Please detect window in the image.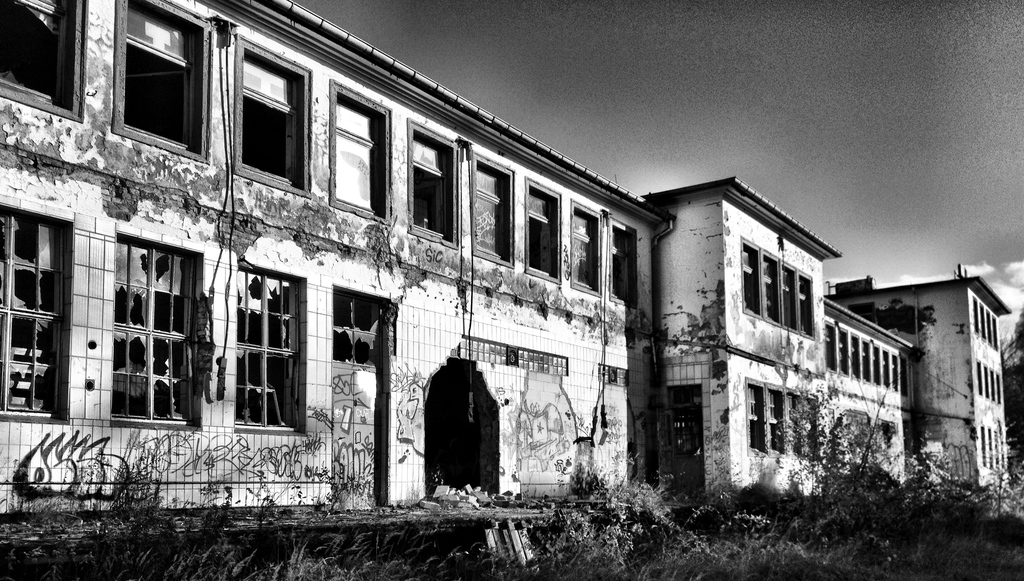
<region>571, 201, 606, 298</region>.
